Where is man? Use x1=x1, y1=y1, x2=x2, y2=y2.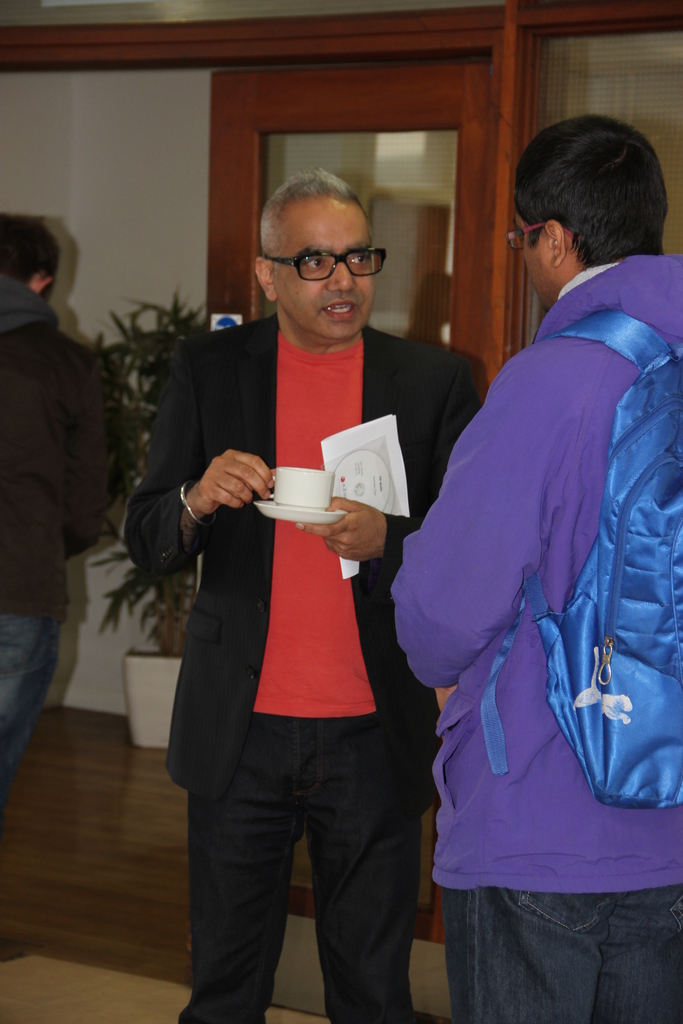
x1=151, y1=163, x2=459, y2=973.
